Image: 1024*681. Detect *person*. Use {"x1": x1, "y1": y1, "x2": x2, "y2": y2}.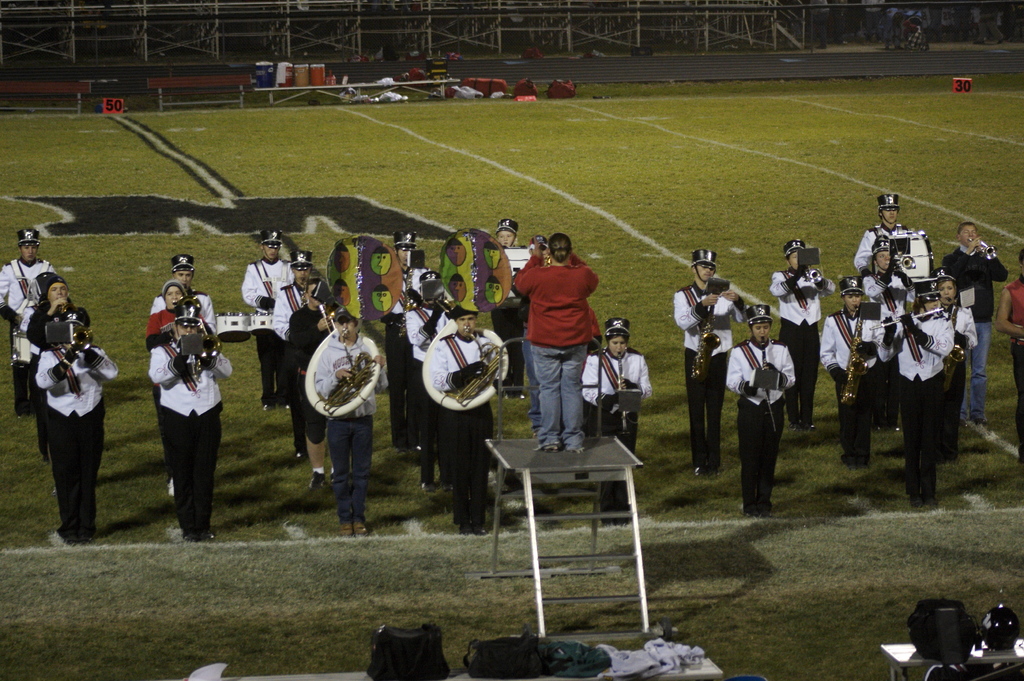
{"x1": 24, "y1": 276, "x2": 90, "y2": 460}.
